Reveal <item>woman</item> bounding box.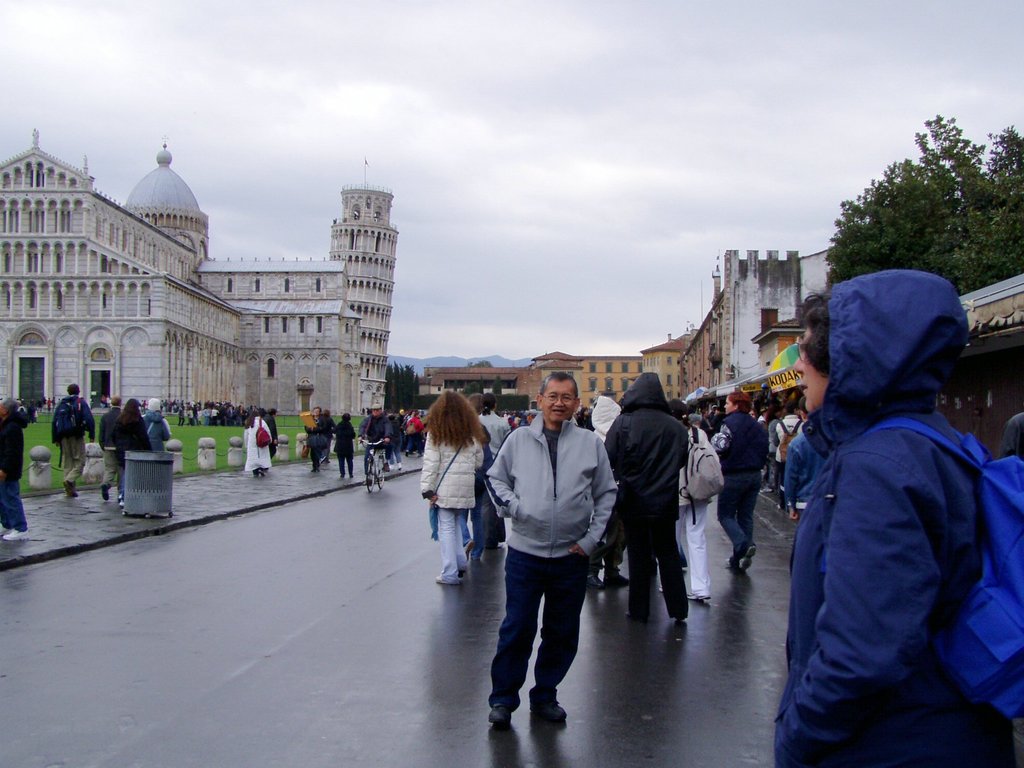
Revealed: select_region(419, 388, 488, 584).
